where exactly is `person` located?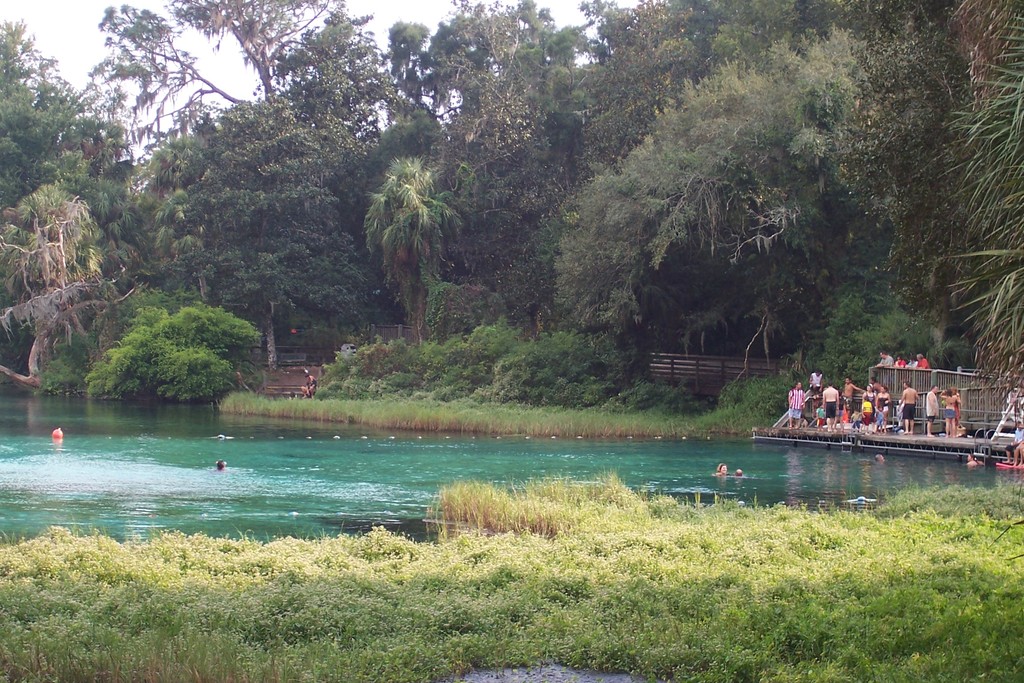
Its bounding box is 938 386 962 436.
